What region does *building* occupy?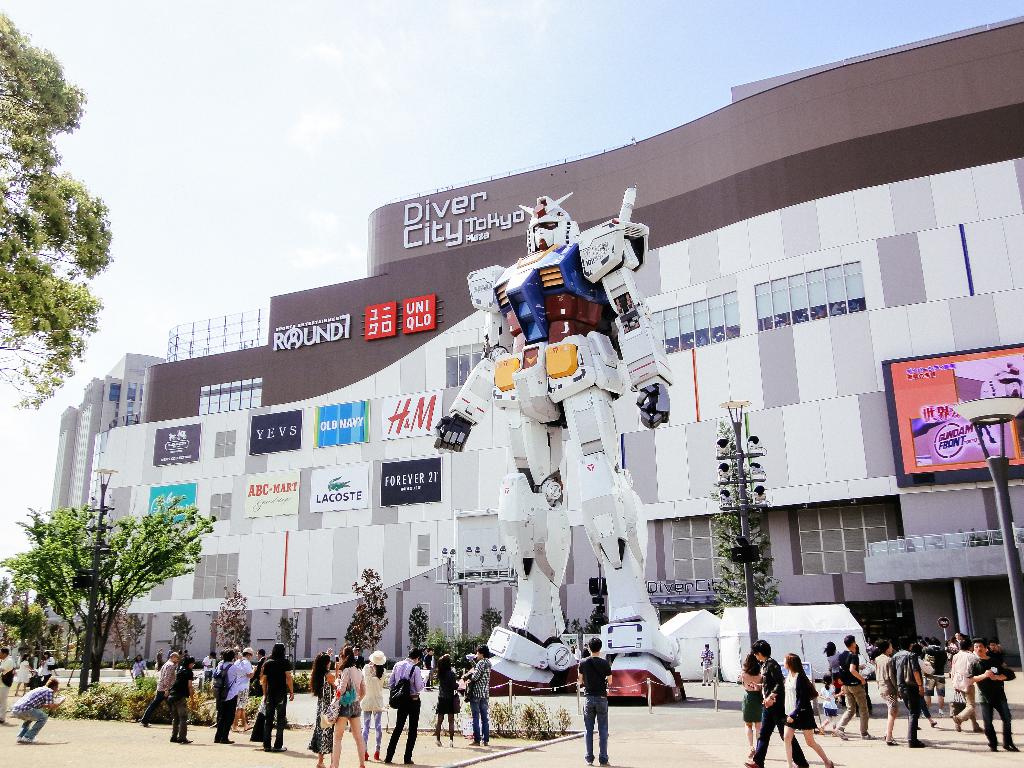
detection(47, 12, 1023, 695).
